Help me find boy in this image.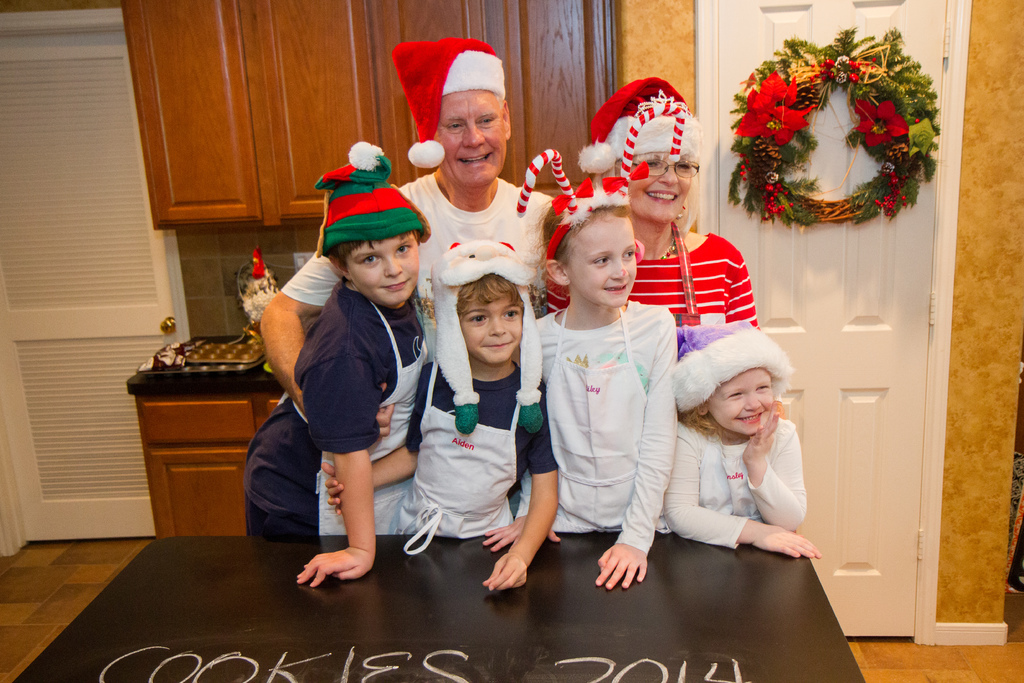
Found it: bbox=[317, 272, 562, 592].
